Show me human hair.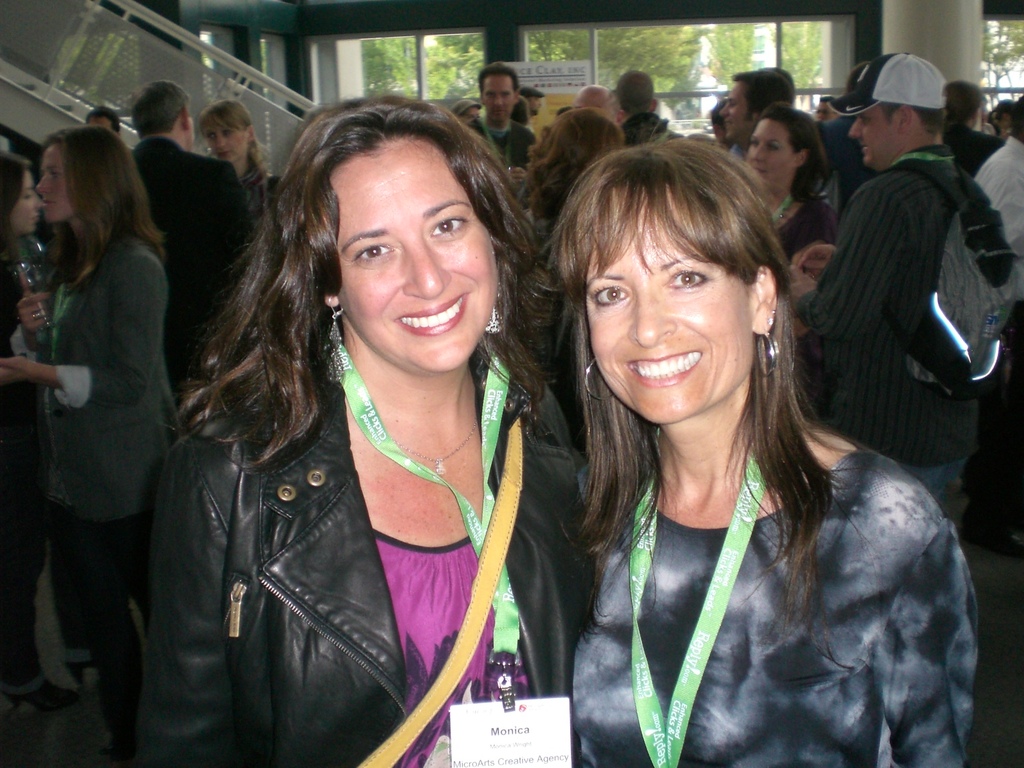
human hair is here: bbox=[732, 67, 796, 113].
